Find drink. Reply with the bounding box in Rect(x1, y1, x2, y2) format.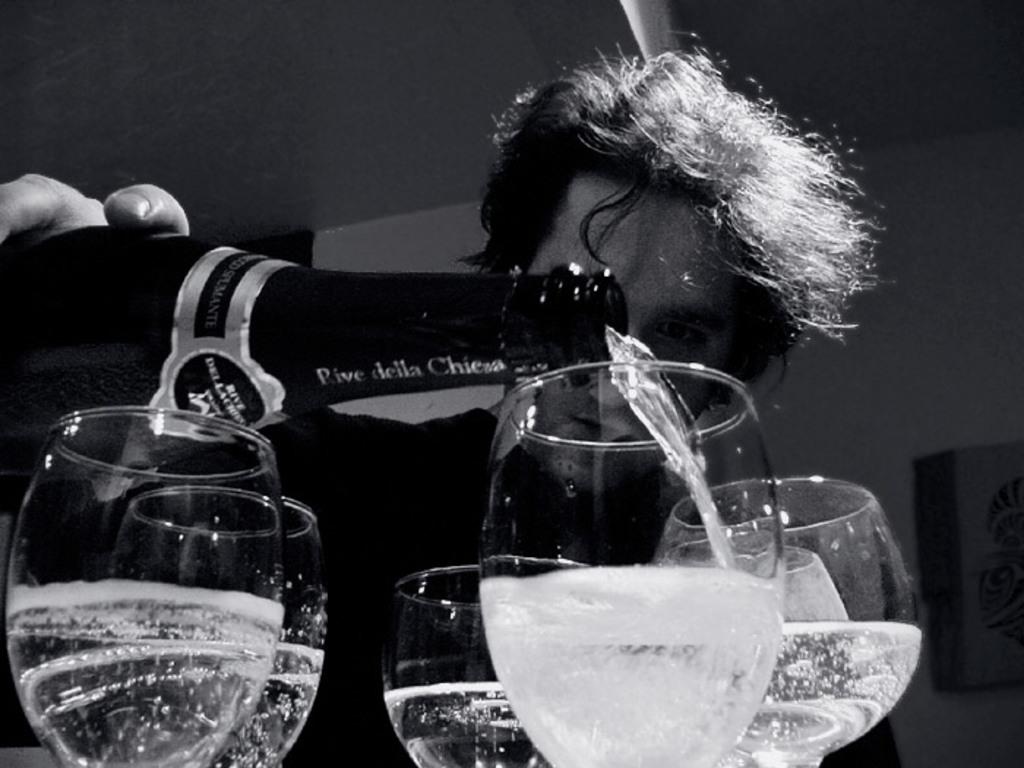
Rect(0, 234, 734, 560).
